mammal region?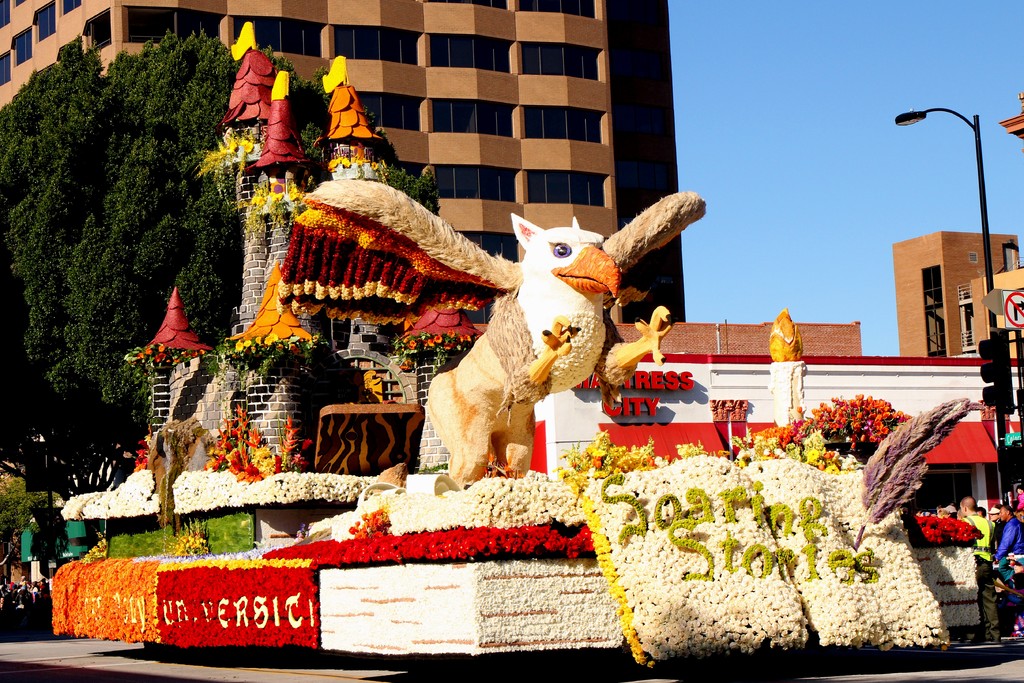
{"left": 1001, "top": 498, "right": 1023, "bottom": 638}
